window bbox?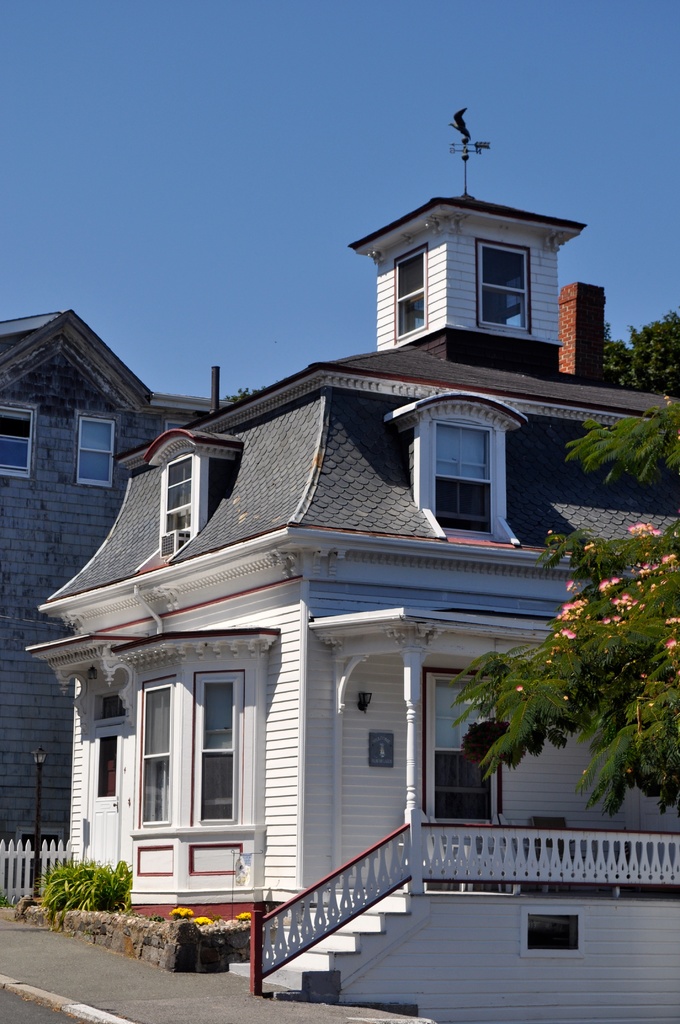
{"left": 0, "top": 405, "right": 33, "bottom": 481}
